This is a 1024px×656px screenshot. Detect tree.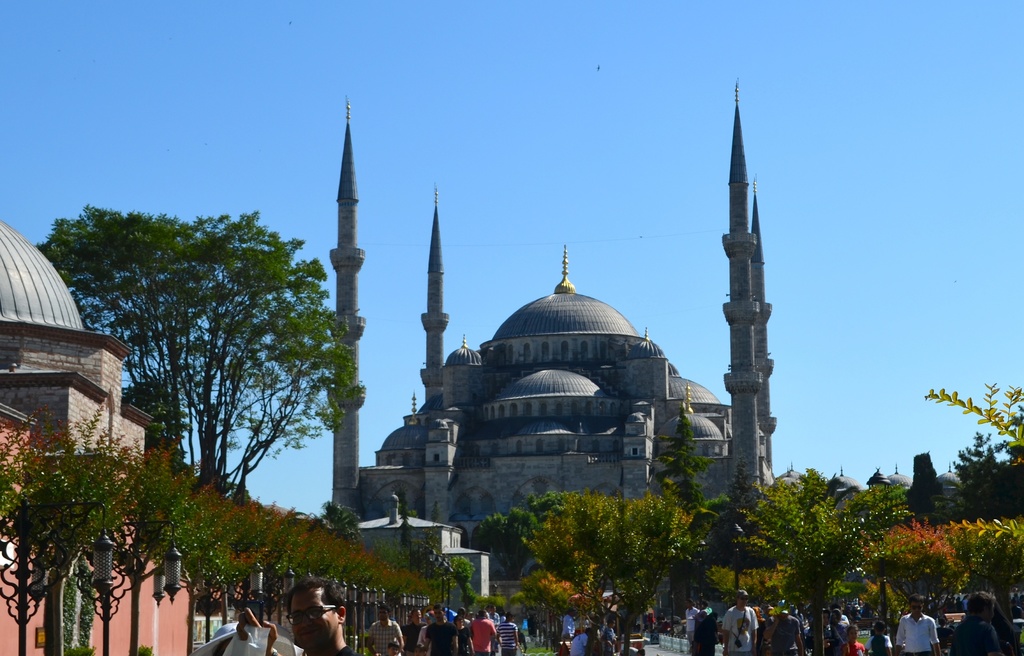
<region>703, 486, 750, 519</region>.
